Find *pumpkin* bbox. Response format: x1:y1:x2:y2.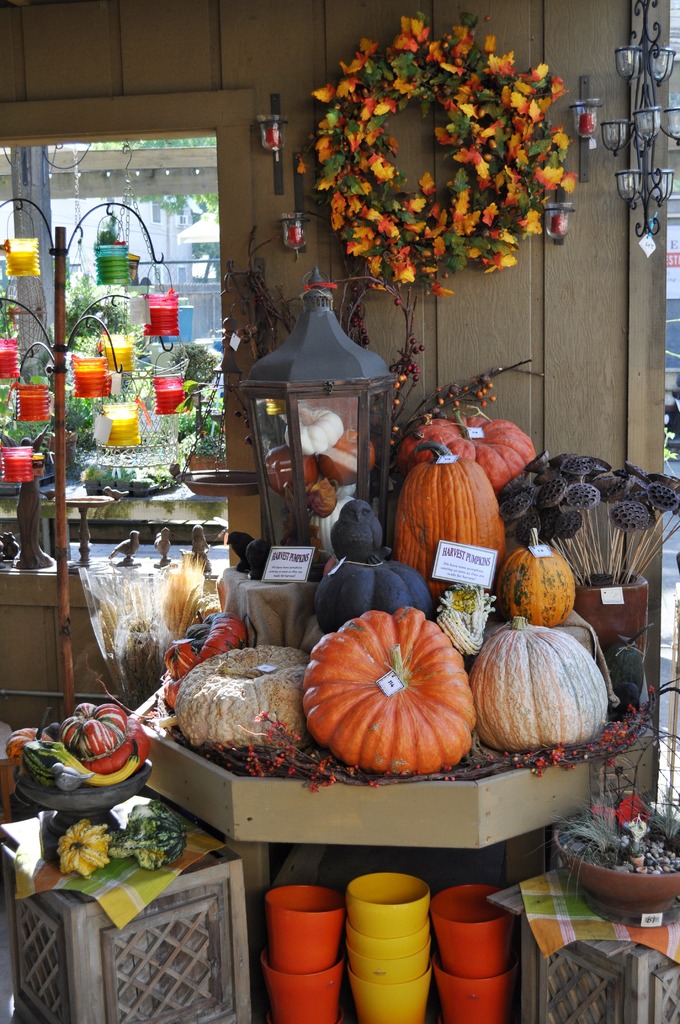
299:604:478:768.
